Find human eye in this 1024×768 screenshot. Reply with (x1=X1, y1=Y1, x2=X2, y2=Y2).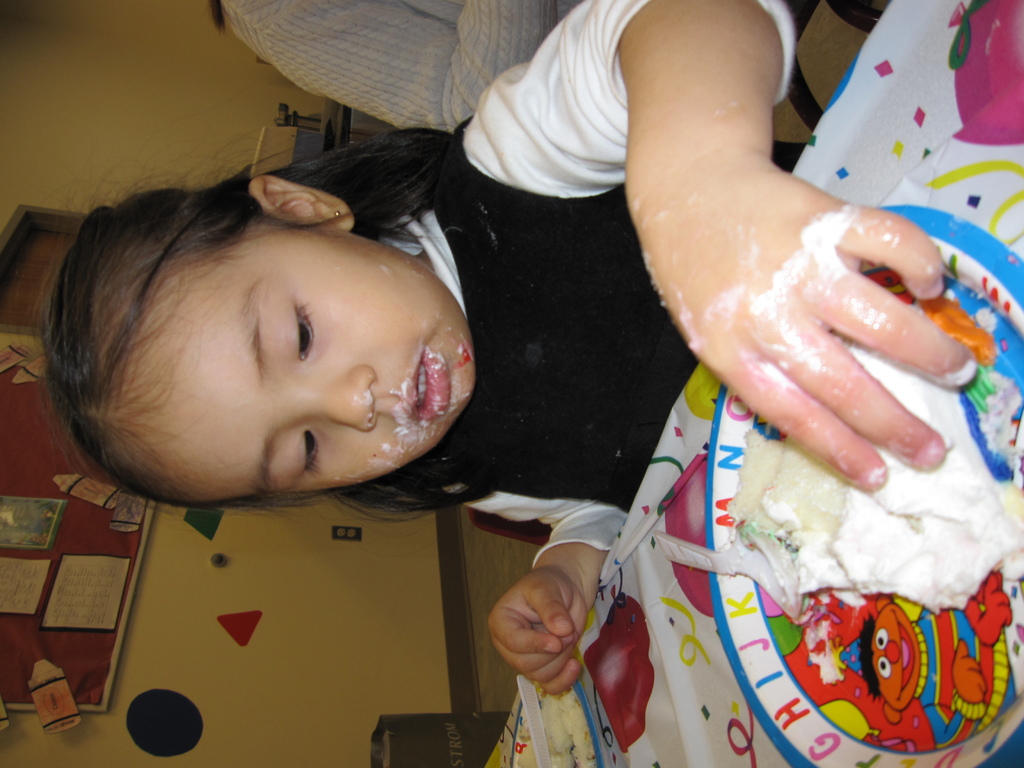
(x1=292, y1=298, x2=316, y2=362).
